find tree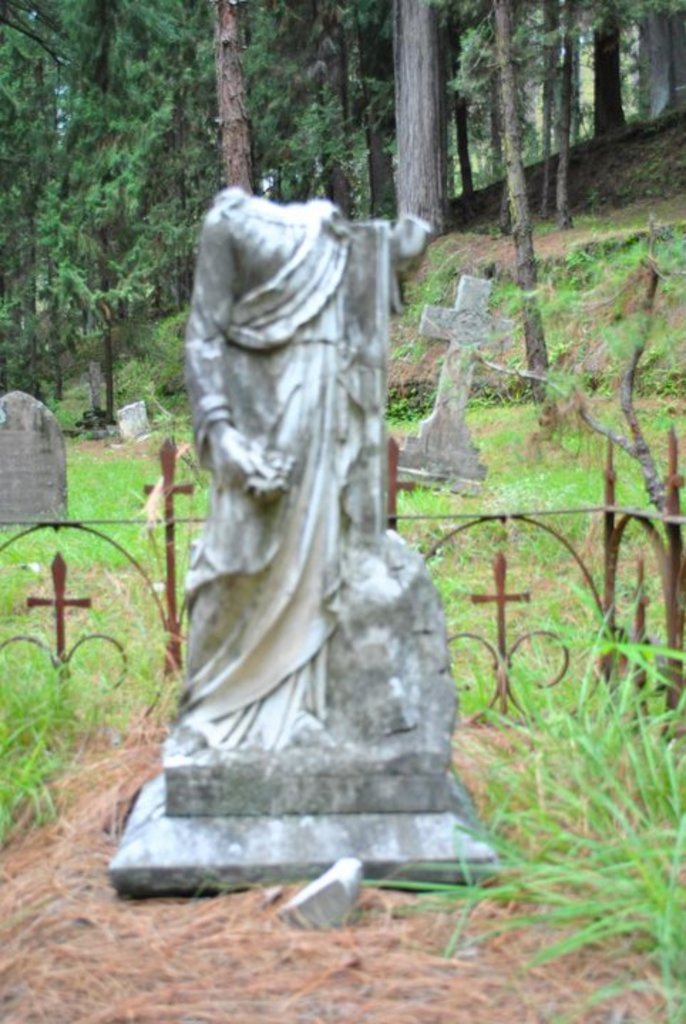
detection(0, 0, 101, 75)
